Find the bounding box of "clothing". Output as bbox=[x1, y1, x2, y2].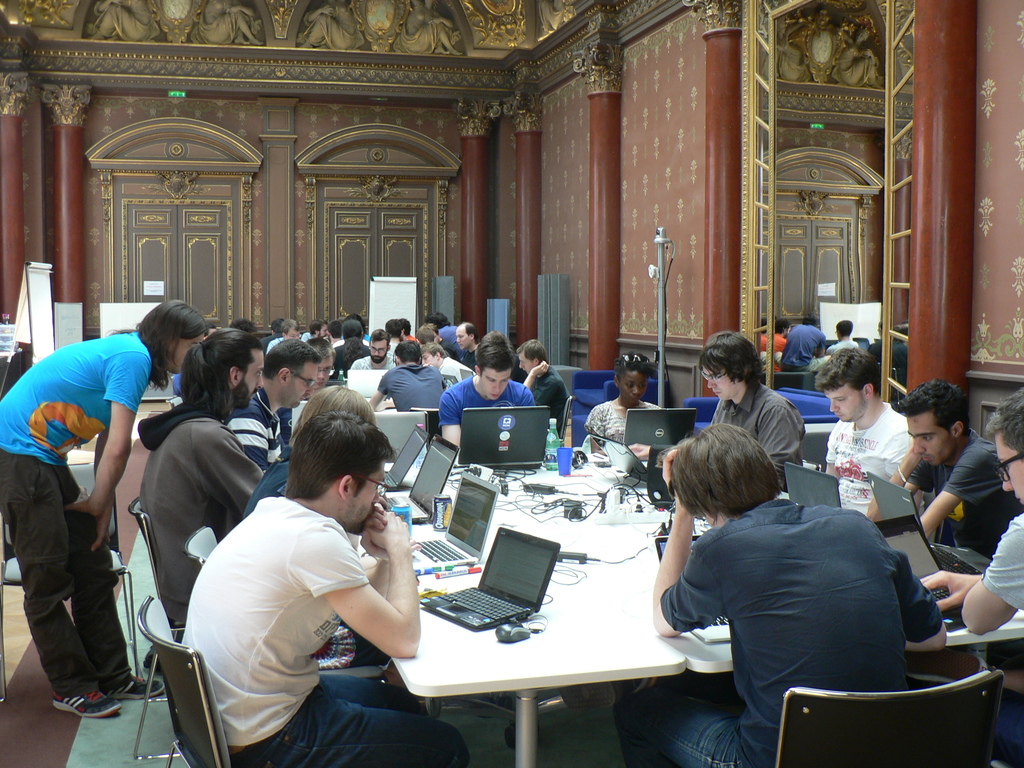
bbox=[911, 426, 1005, 542].
